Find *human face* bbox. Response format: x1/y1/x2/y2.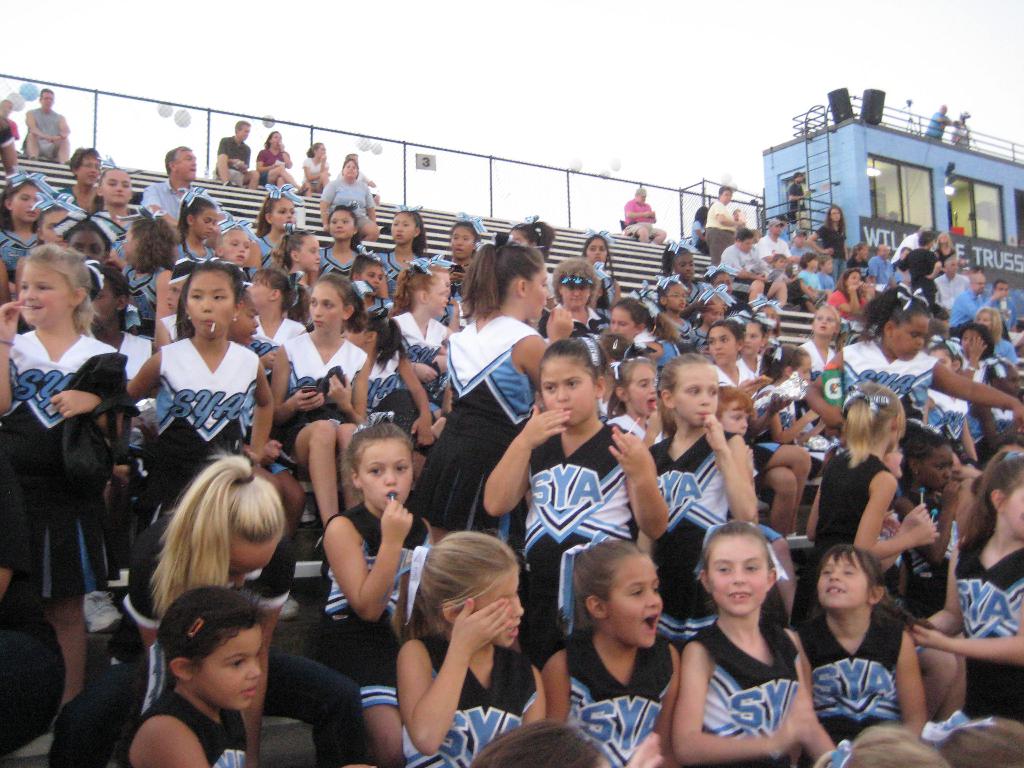
184/626/257/704.
